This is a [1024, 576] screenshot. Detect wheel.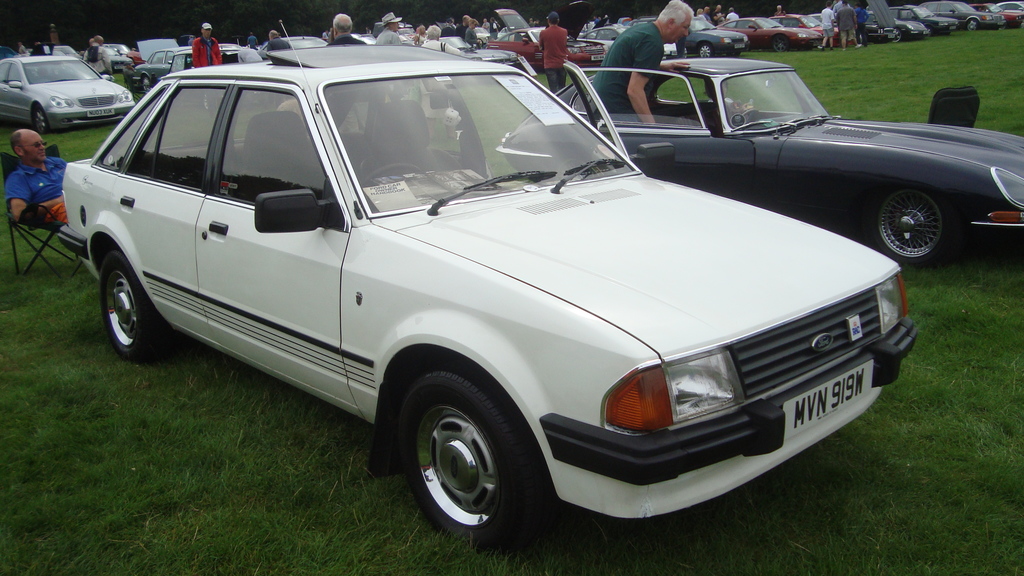
740,109,757,123.
